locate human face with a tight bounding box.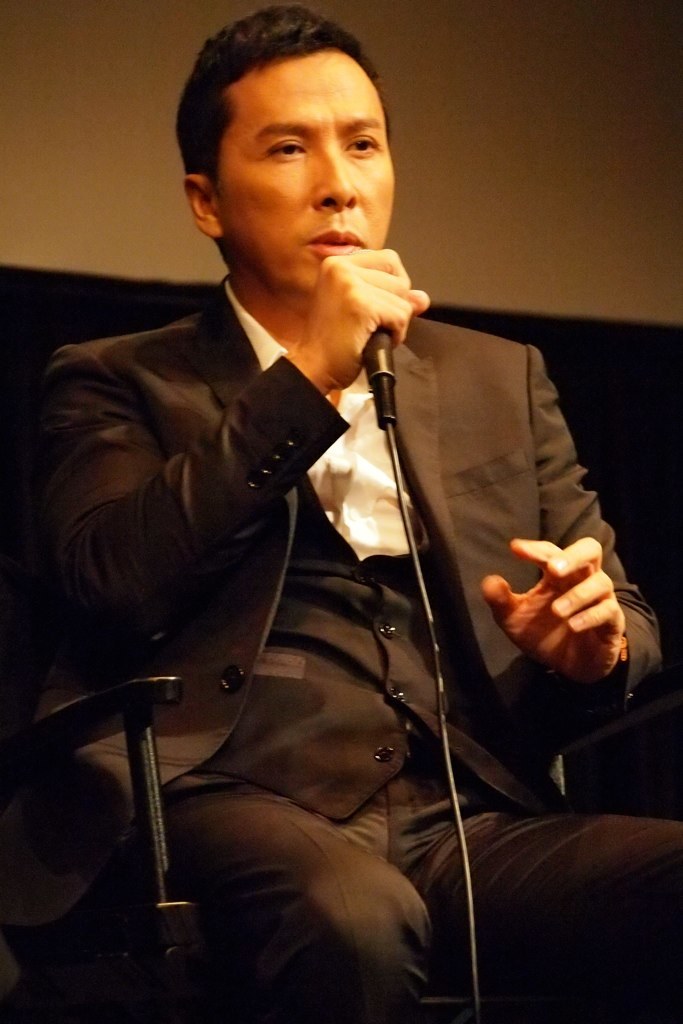
(left=216, top=53, right=398, bottom=303).
